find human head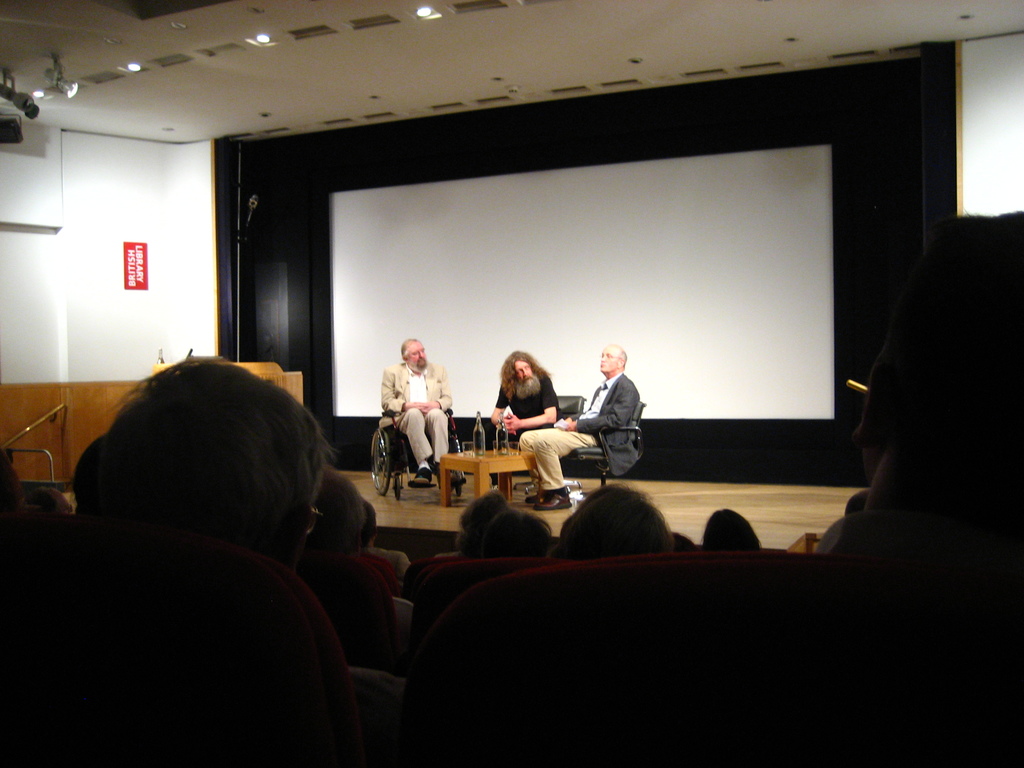
detection(458, 490, 506, 541)
